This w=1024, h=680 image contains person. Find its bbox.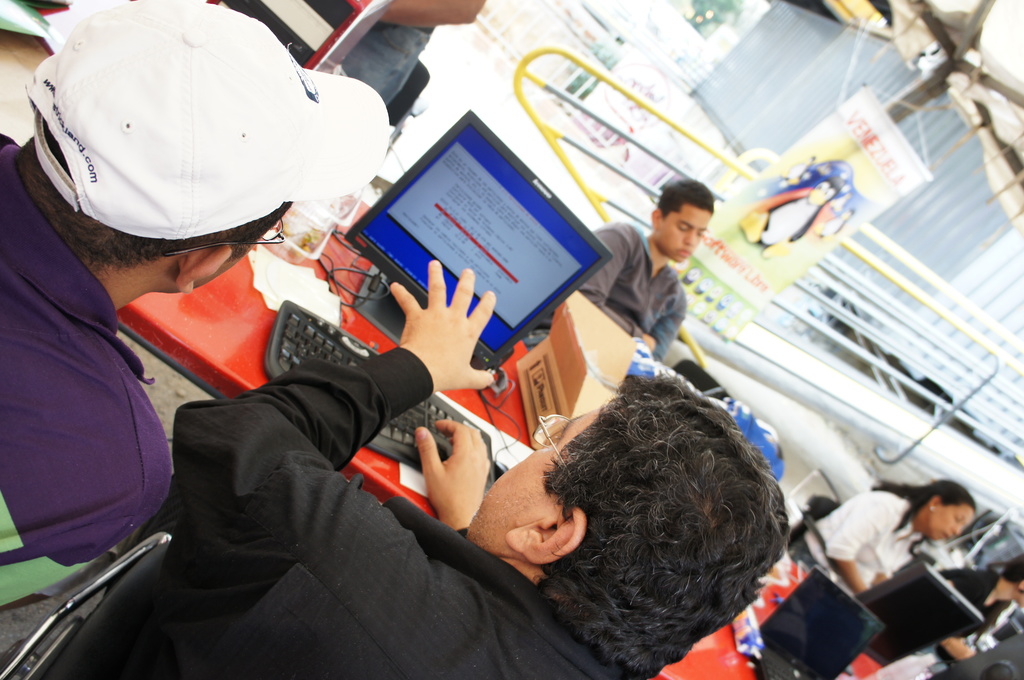
(788, 471, 981, 600).
